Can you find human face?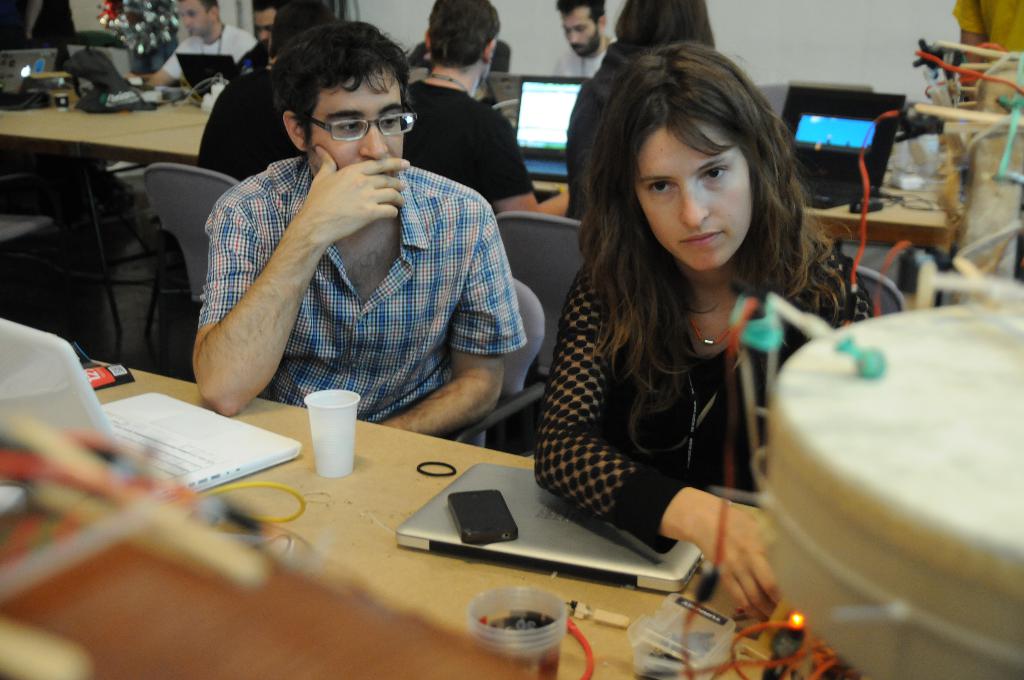
Yes, bounding box: region(252, 3, 277, 42).
